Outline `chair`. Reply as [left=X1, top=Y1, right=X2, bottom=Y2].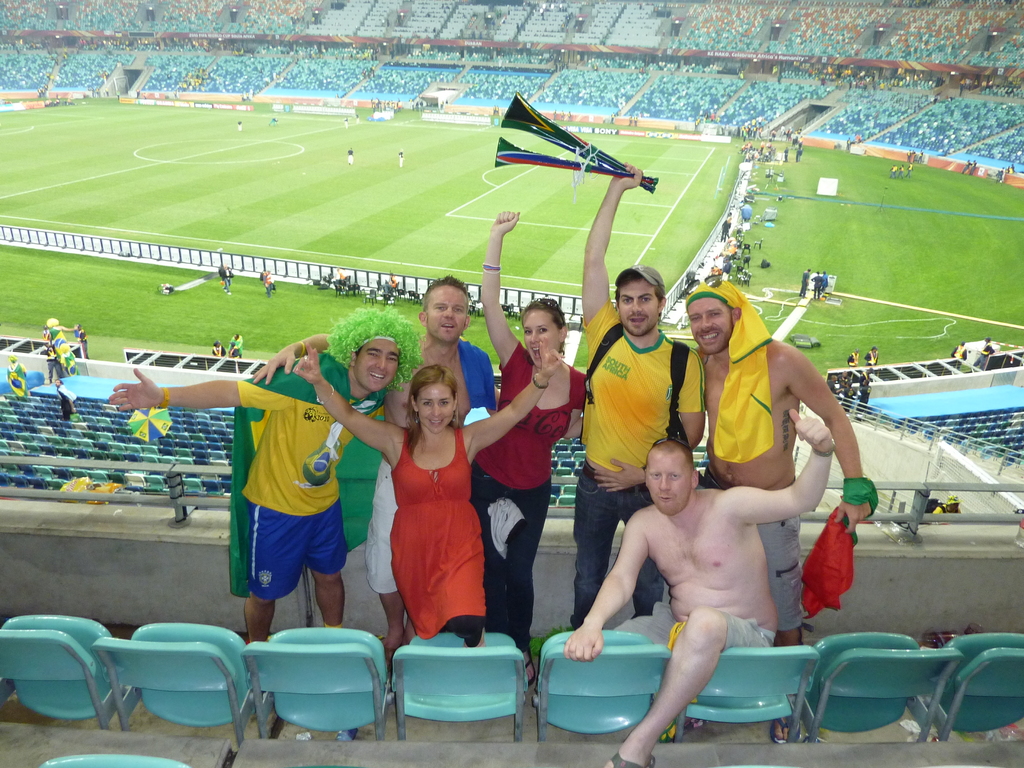
[left=538, top=627, right=670, bottom=750].
